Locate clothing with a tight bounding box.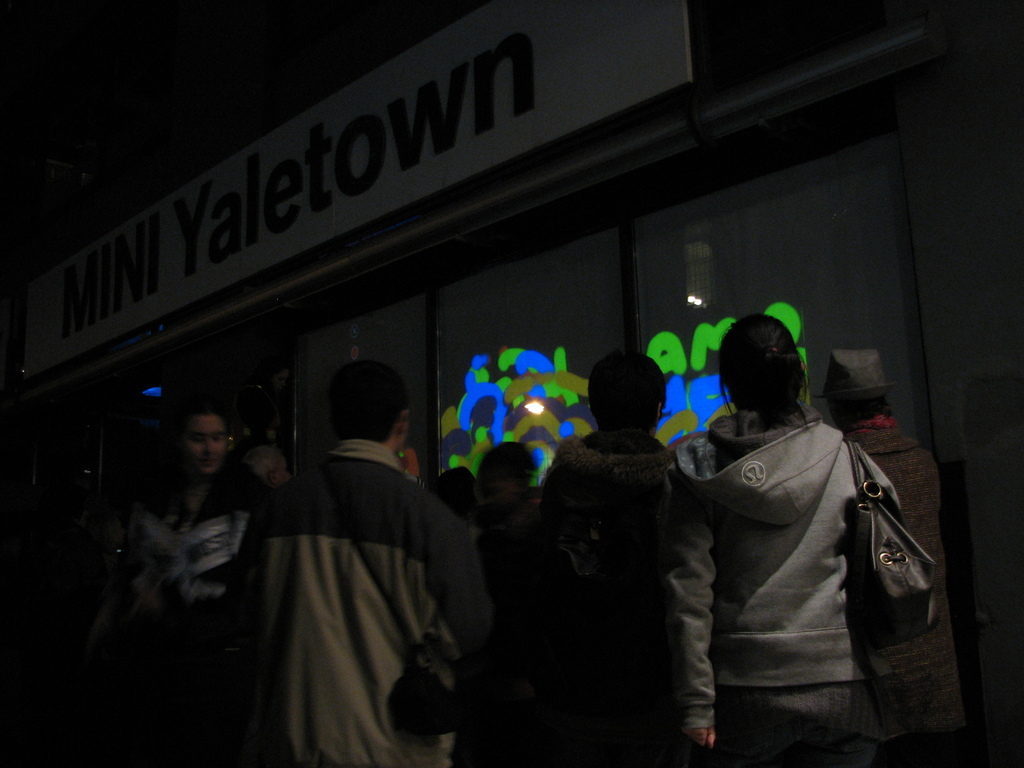
{"x1": 540, "y1": 435, "x2": 671, "y2": 767}.
